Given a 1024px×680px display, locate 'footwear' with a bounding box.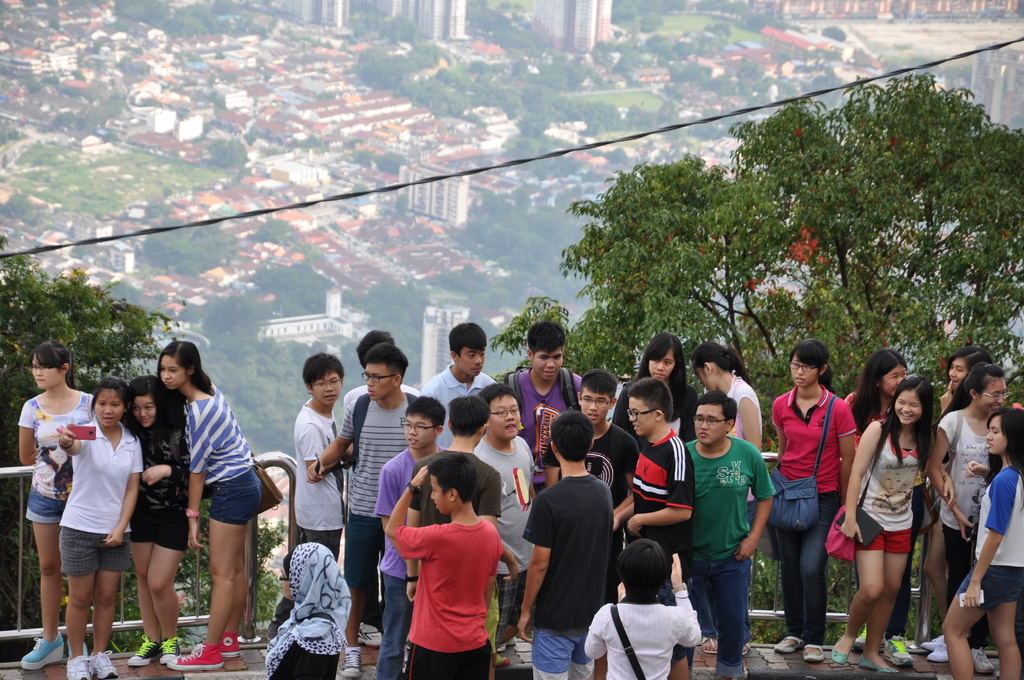
Located: bbox=[125, 633, 163, 667].
